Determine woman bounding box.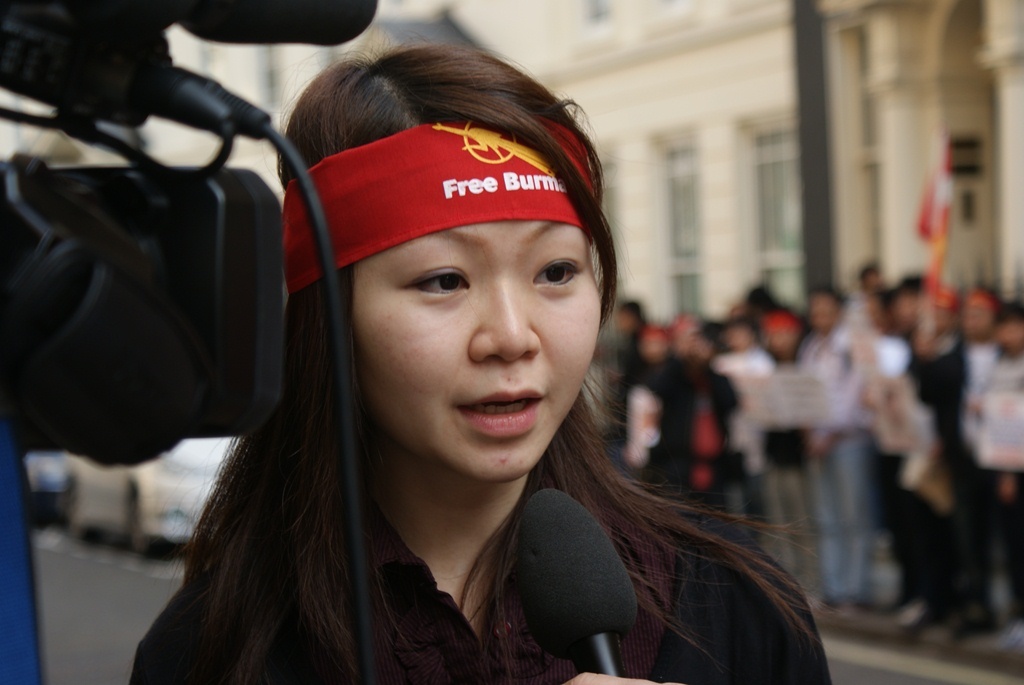
Determined: l=102, t=80, r=817, b=670.
